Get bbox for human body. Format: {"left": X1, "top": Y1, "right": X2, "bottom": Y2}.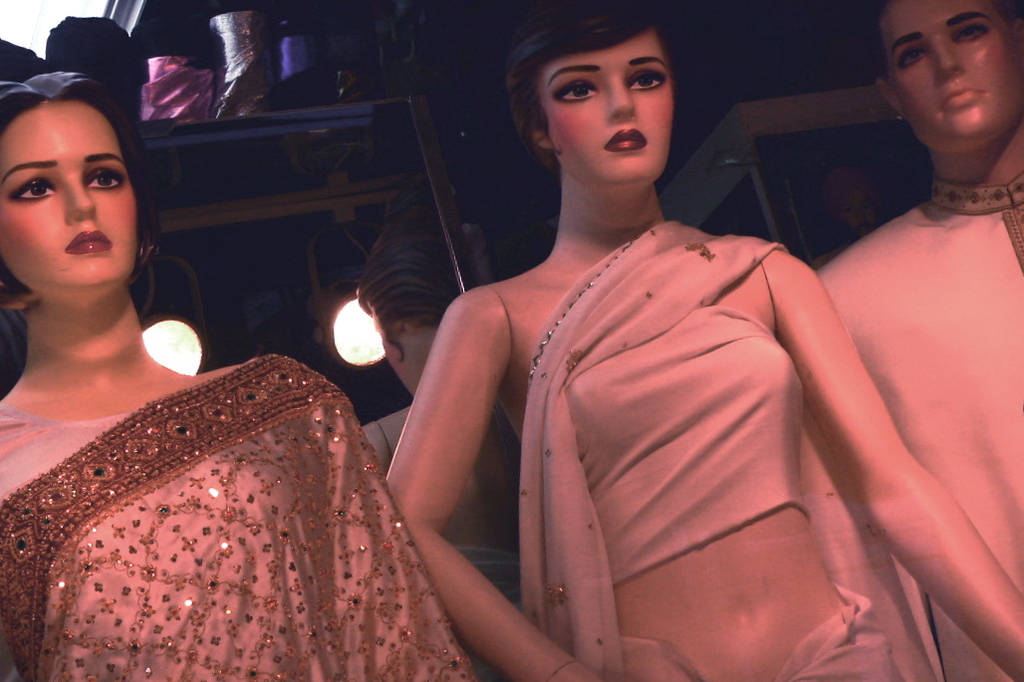
{"left": 3, "top": 67, "right": 485, "bottom": 681}.
